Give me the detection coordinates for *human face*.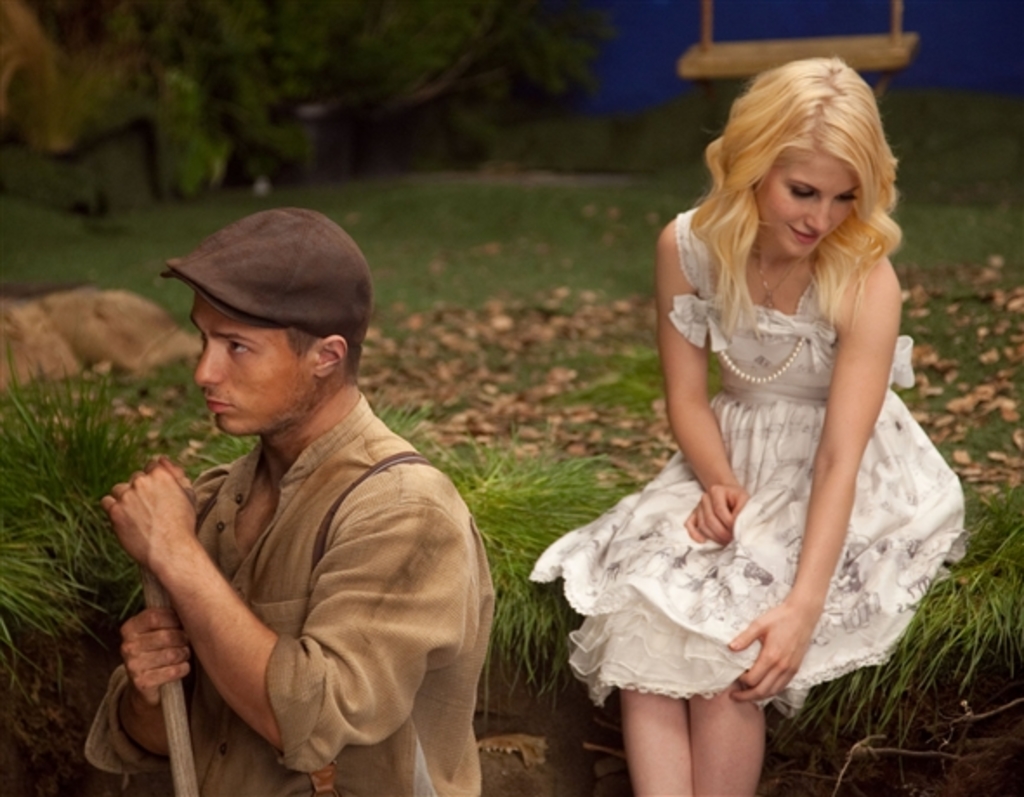
pyautogui.locateOnScreen(191, 295, 312, 436).
